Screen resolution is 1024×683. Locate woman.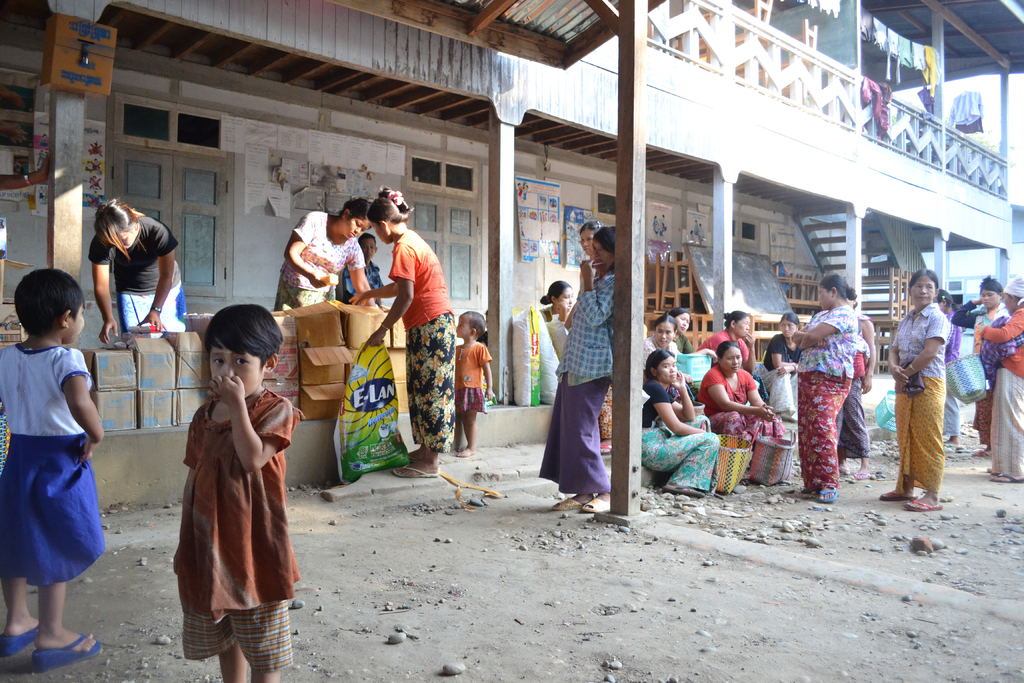
x1=262 y1=202 x2=374 y2=340.
